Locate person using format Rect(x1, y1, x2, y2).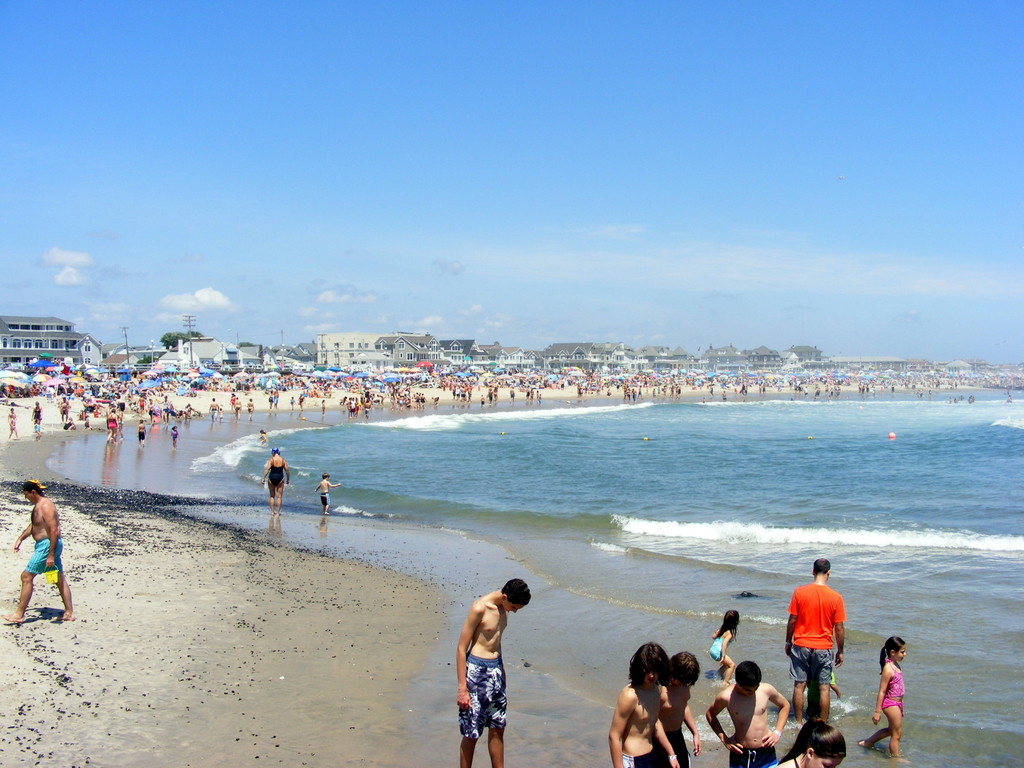
Rect(778, 716, 846, 767).
